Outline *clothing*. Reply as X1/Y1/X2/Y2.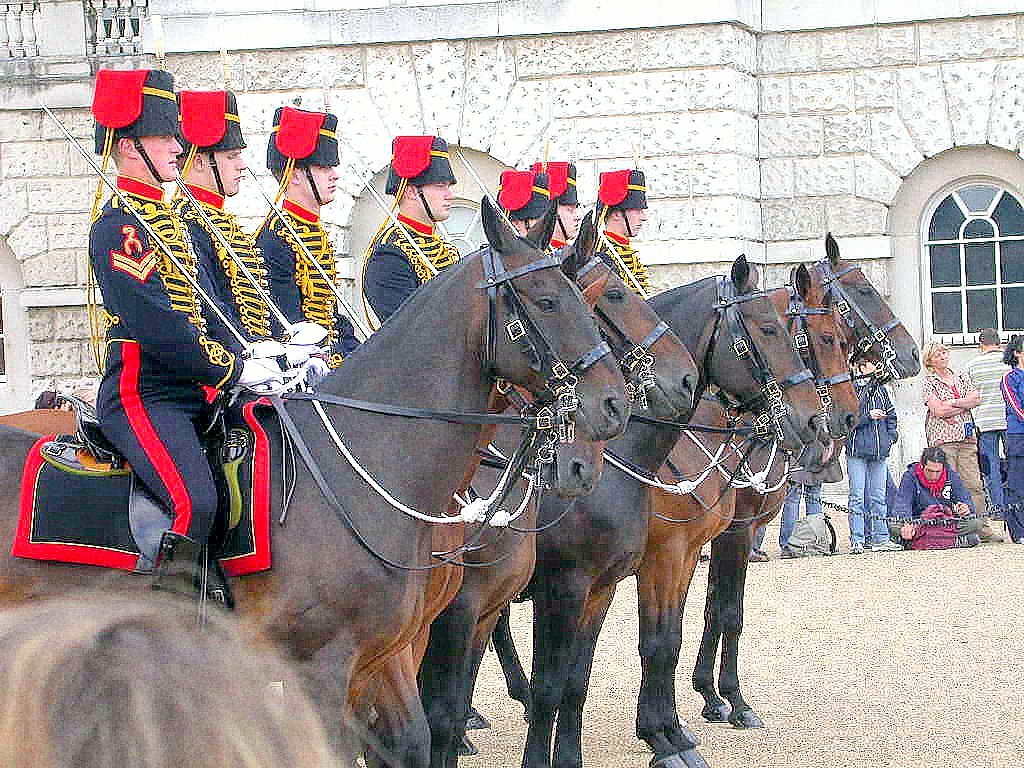
963/346/1017/511.
